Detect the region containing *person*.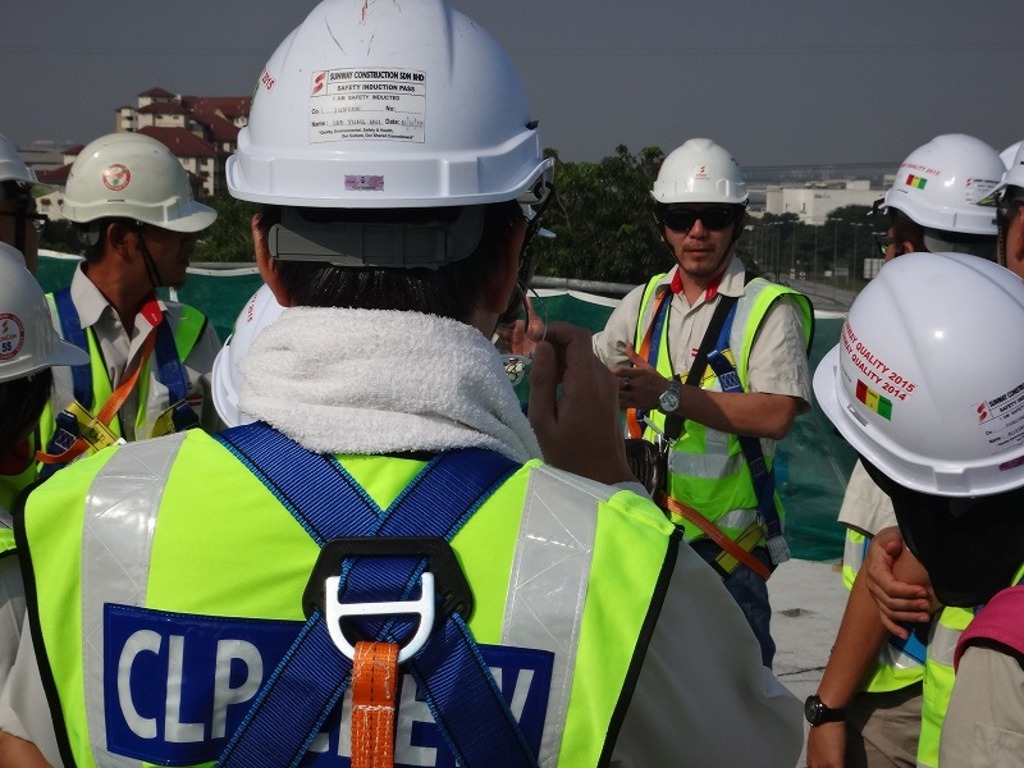
crop(792, 256, 1023, 767).
